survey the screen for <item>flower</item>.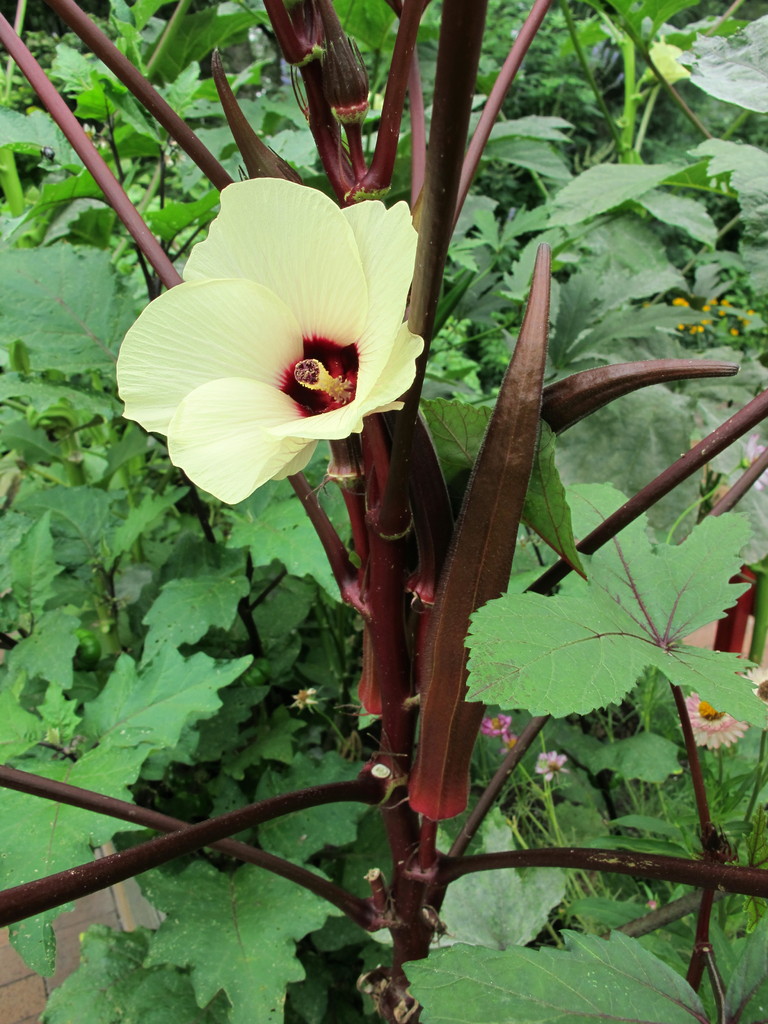
Survey found: pyautogui.locateOnScreen(478, 712, 511, 742).
